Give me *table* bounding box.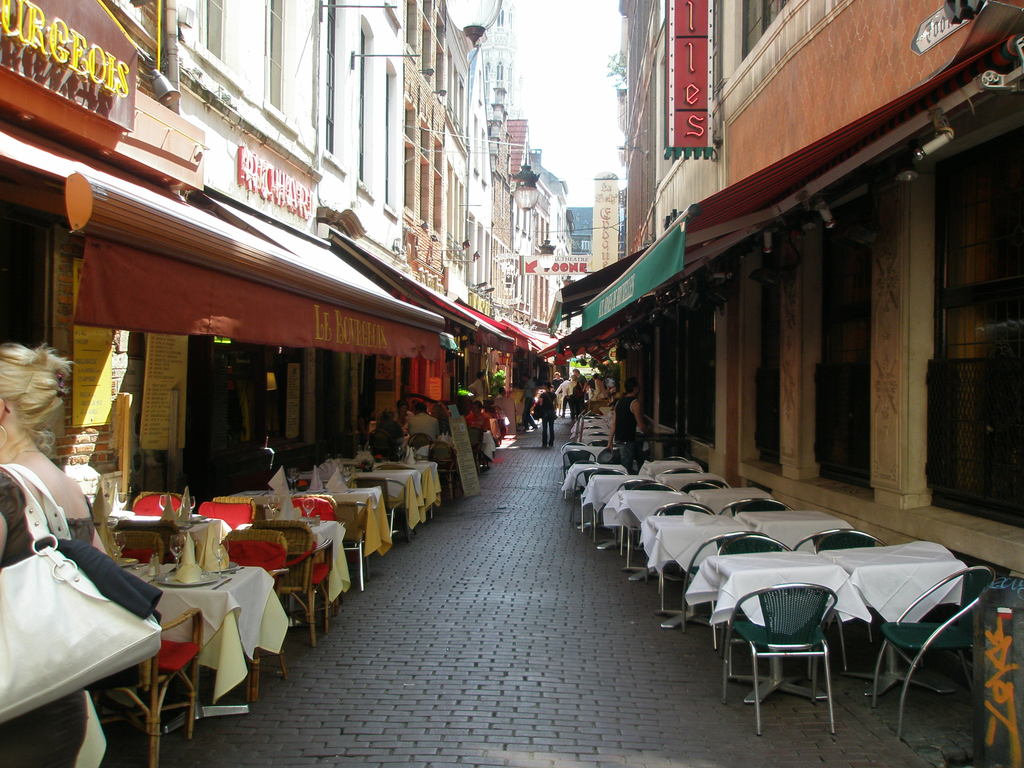
locate(480, 429, 497, 467).
